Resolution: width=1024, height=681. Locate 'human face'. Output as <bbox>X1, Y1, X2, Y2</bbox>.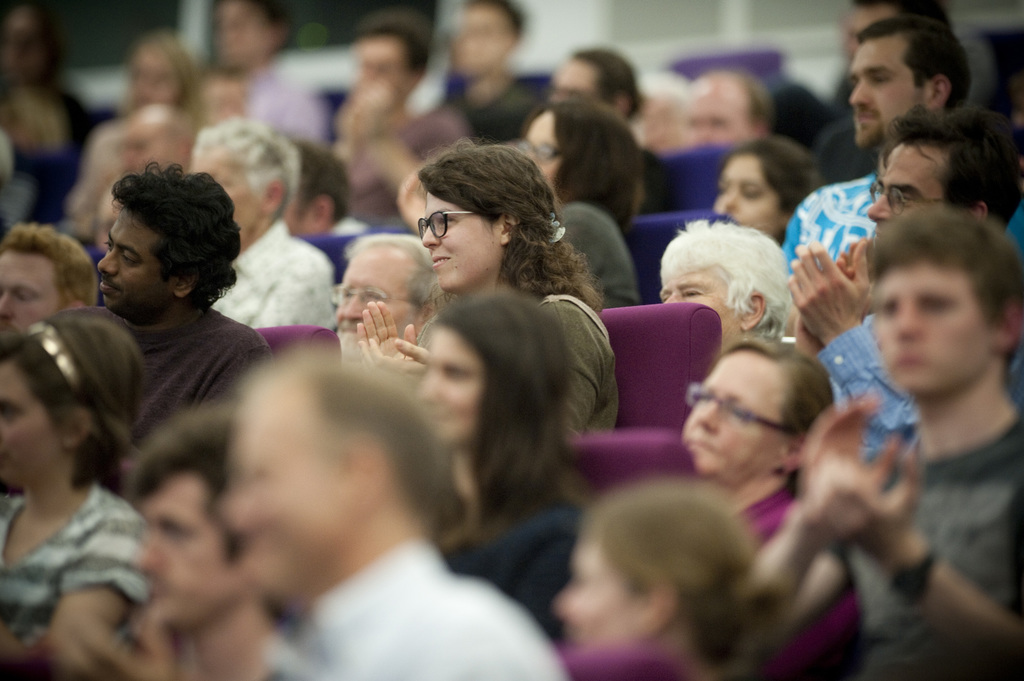
<bbox>97, 207, 173, 317</bbox>.
